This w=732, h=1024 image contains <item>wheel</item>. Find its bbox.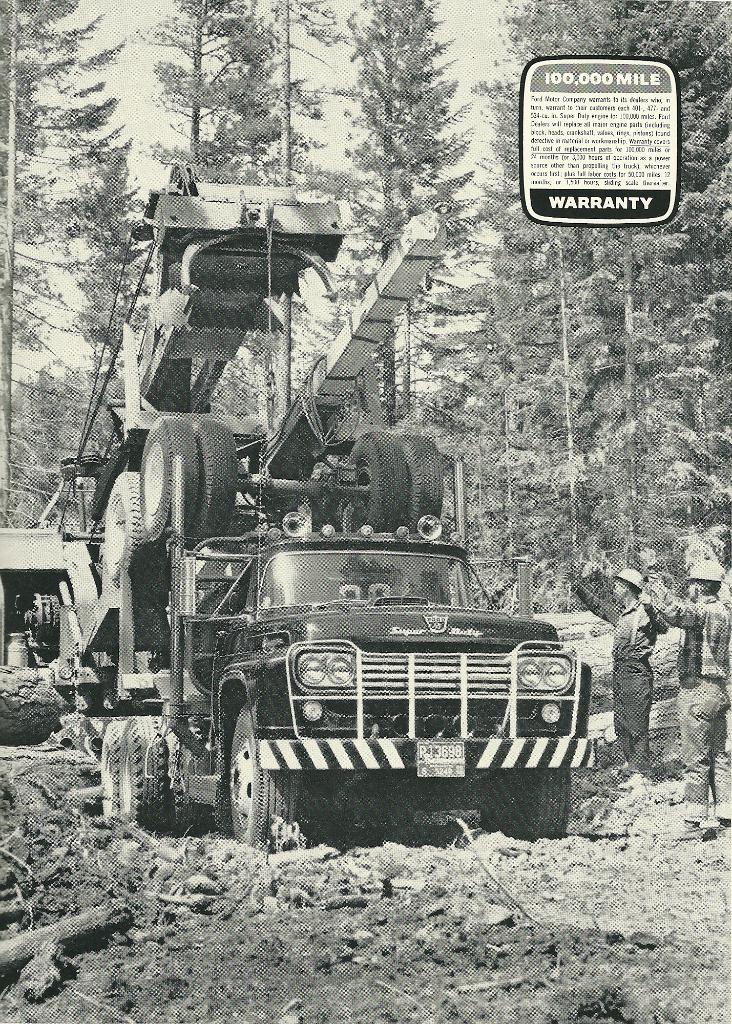
[97, 722, 126, 825].
